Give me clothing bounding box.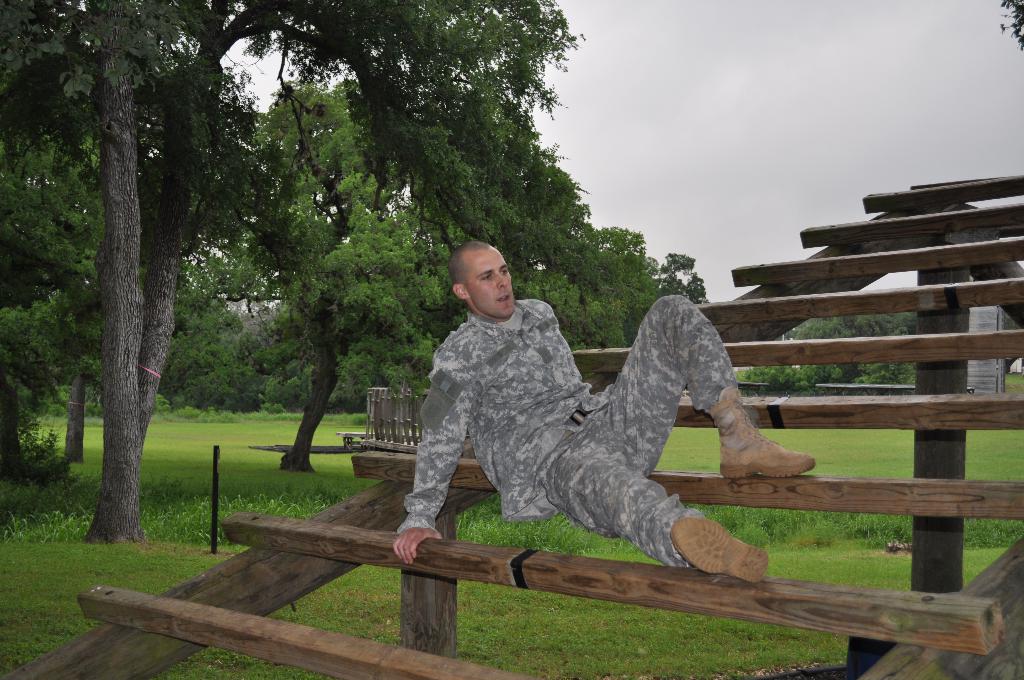
(415,266,762,589).
